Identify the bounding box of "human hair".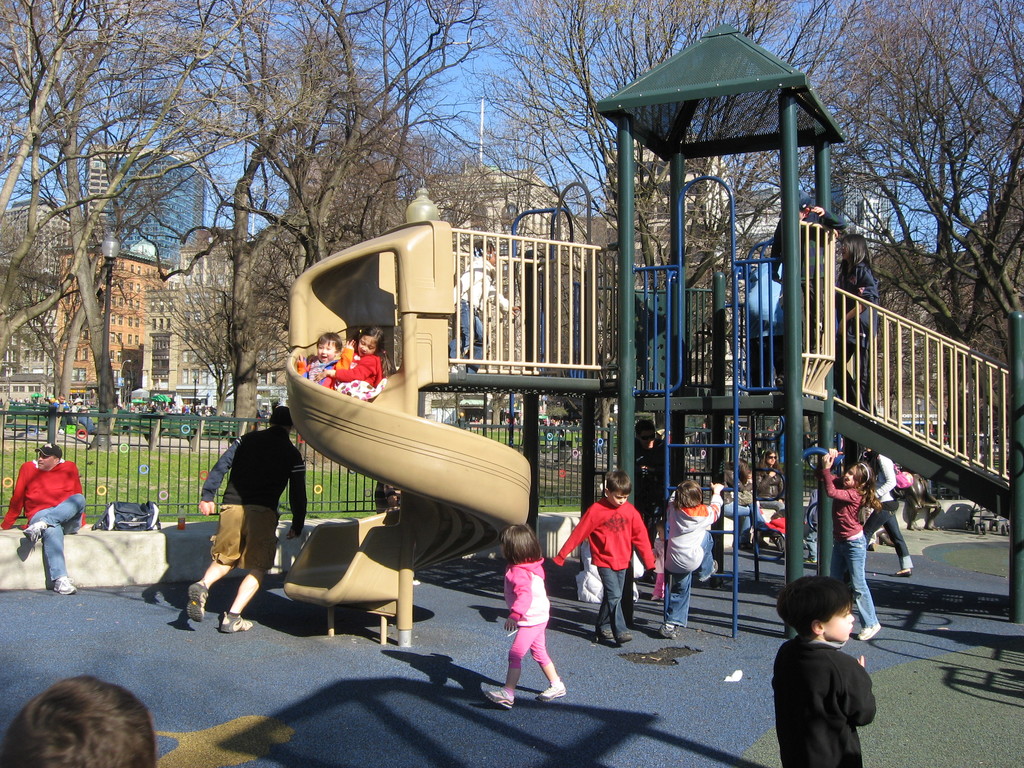
left=608, top=471, right=637, bottom=495.
